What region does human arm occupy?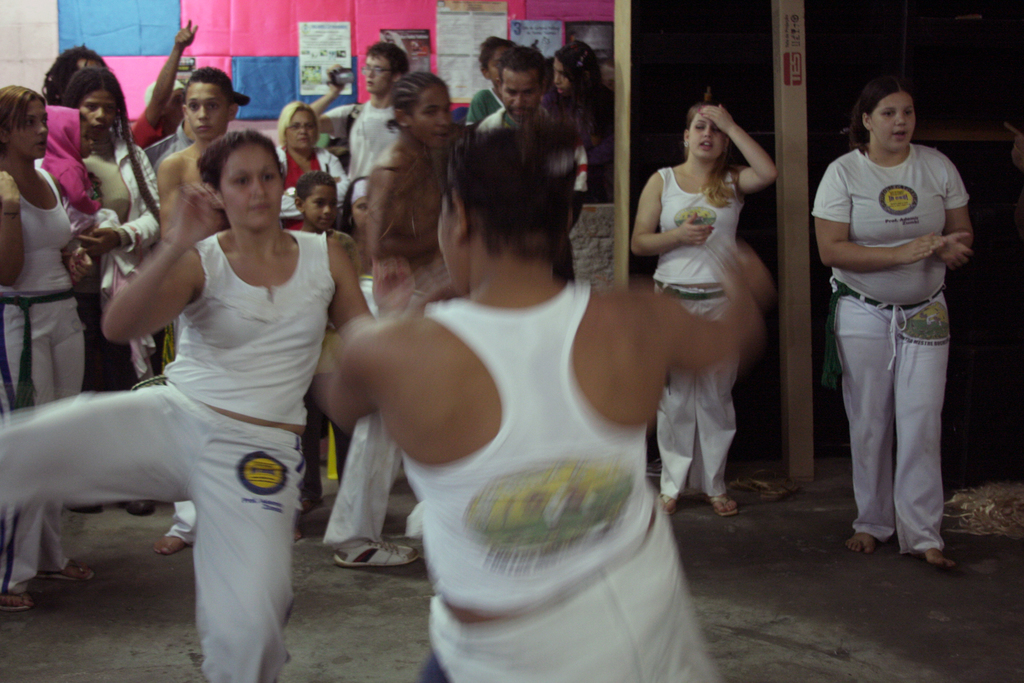
pyautogui.locateOnScreen(301, 322, 381, 441).
